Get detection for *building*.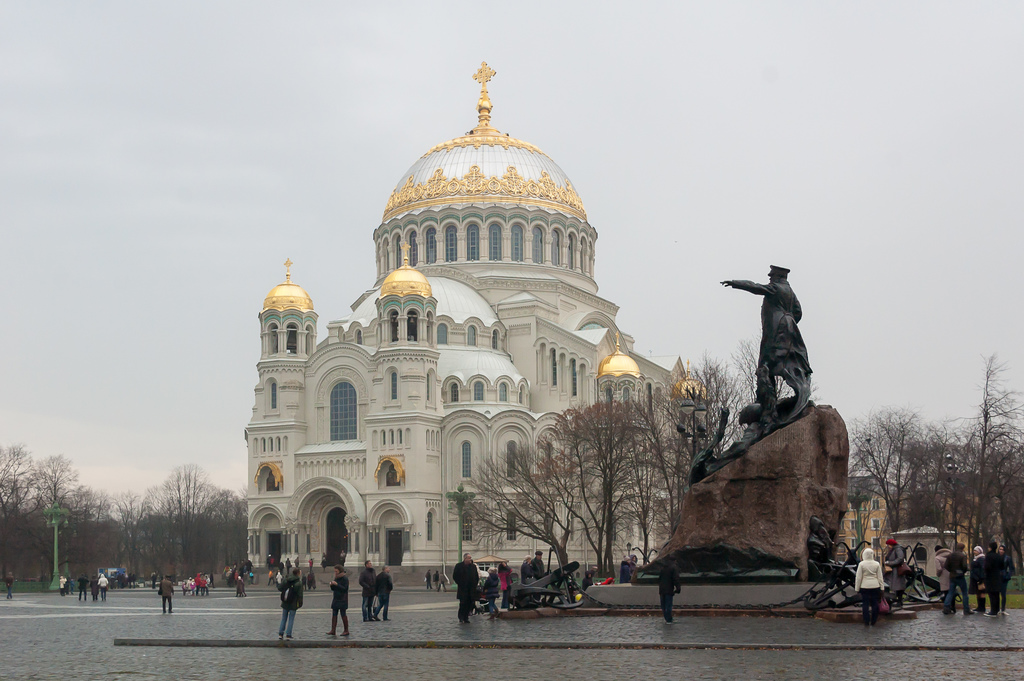
Detection: (left=836, top=477, right=1007, bottom=570).
